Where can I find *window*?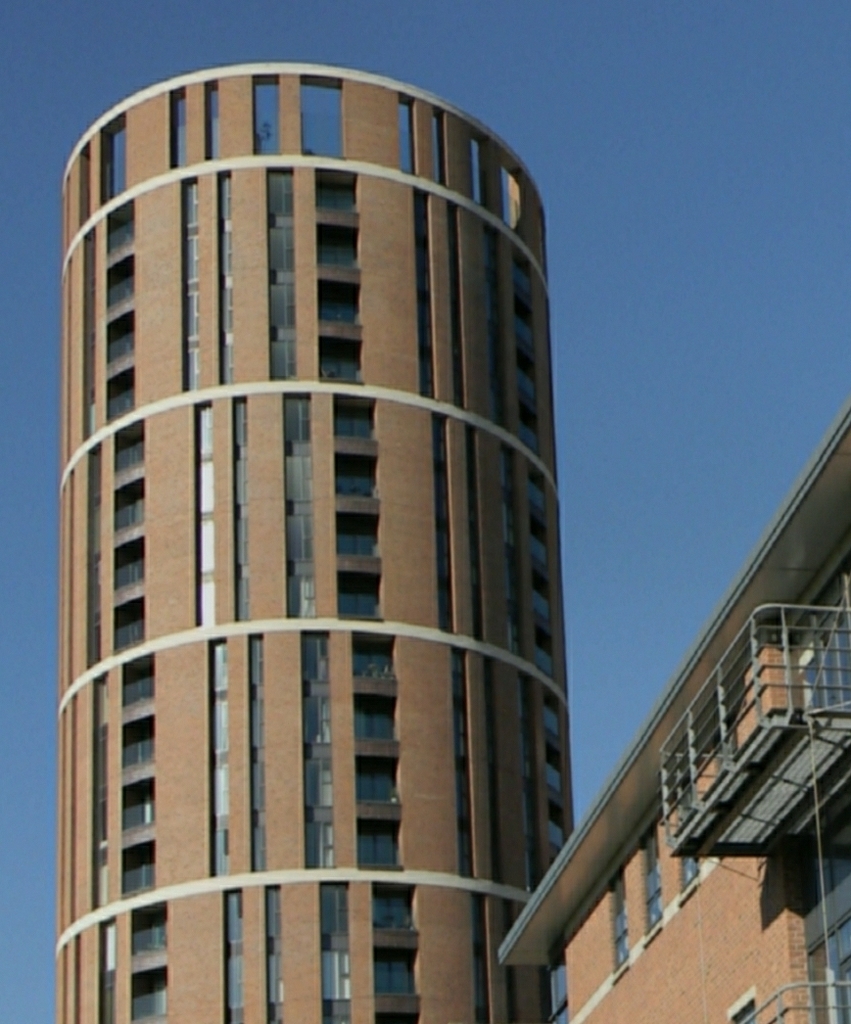
You can find it at detection(270, 955, 281, 1000).
